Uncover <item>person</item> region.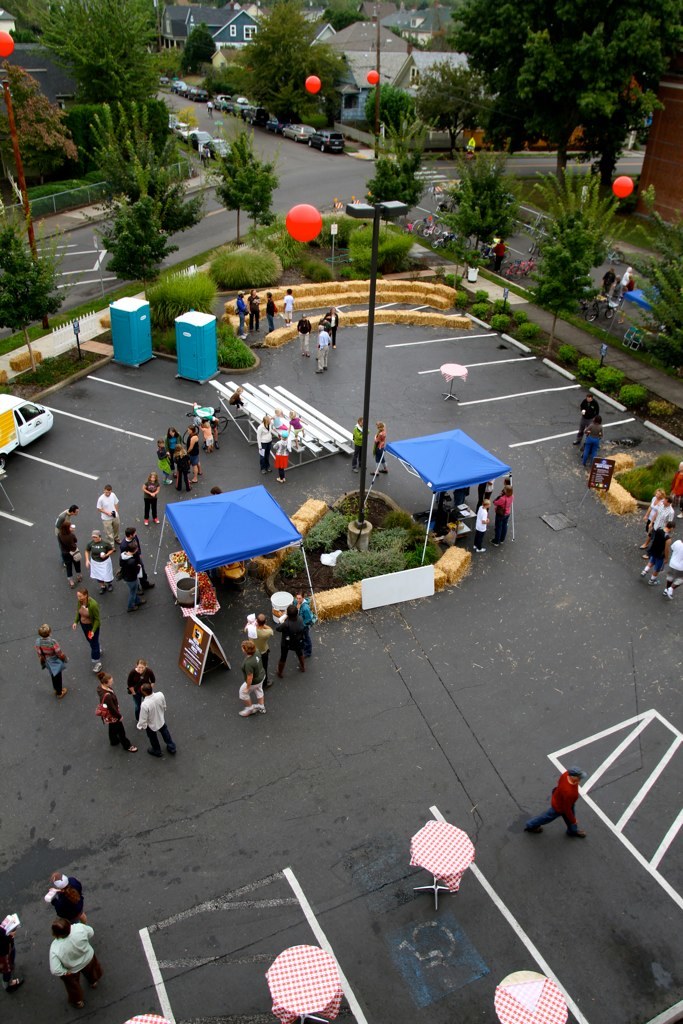
Uncovered: [159, 422, 187, 465].
